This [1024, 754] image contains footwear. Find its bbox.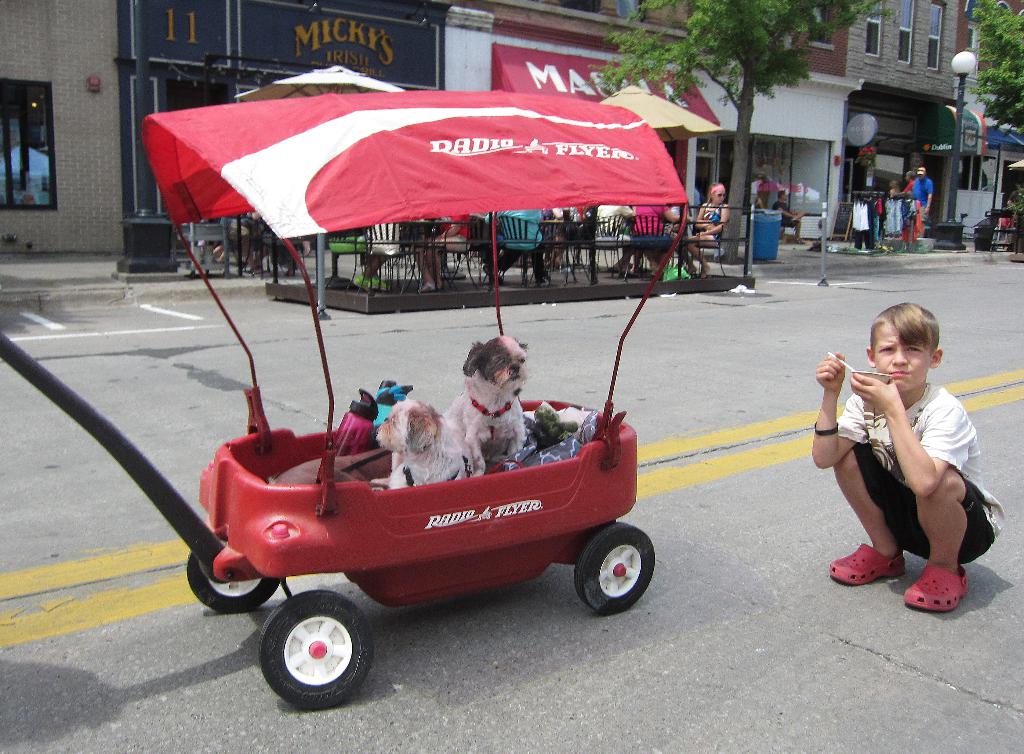
bbox=(355, 275, 369, 291).
